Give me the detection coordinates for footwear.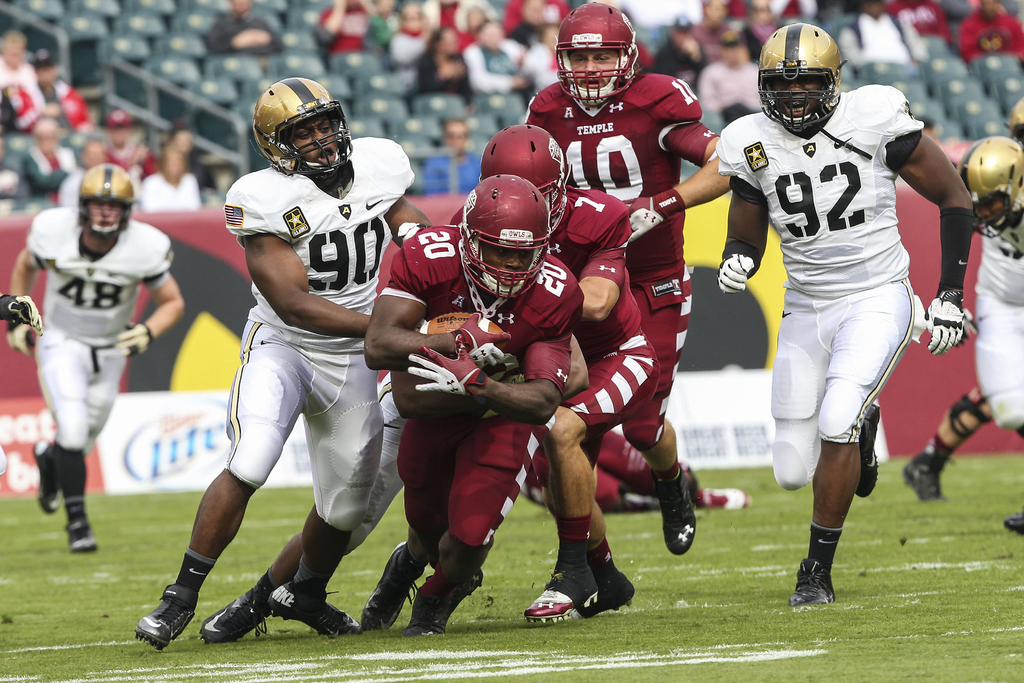
detection(1005, 516, 1023, 532).
